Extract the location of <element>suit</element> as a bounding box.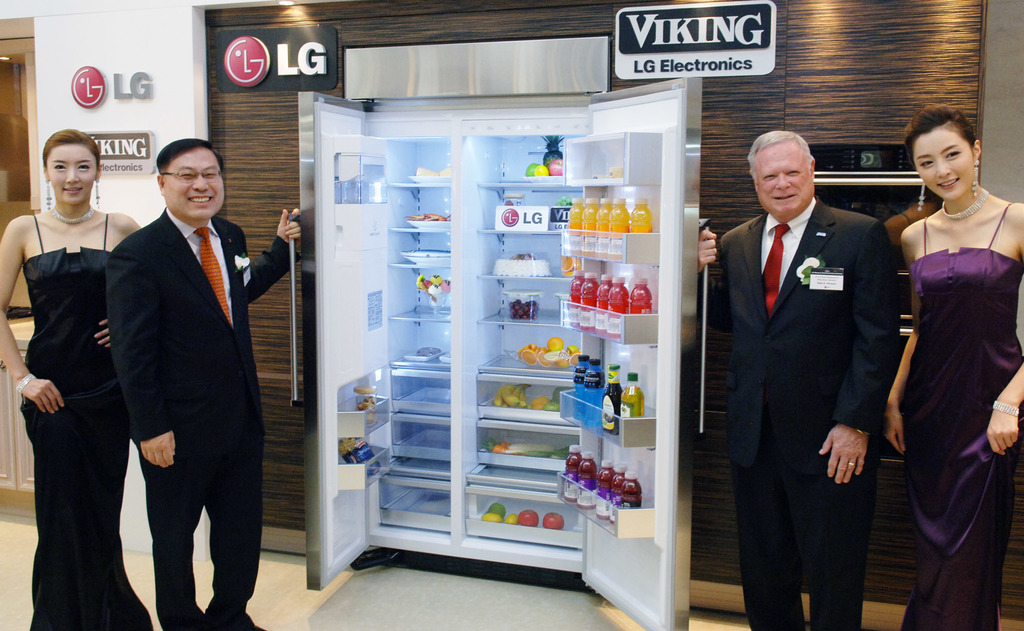
90/131/278/628.
